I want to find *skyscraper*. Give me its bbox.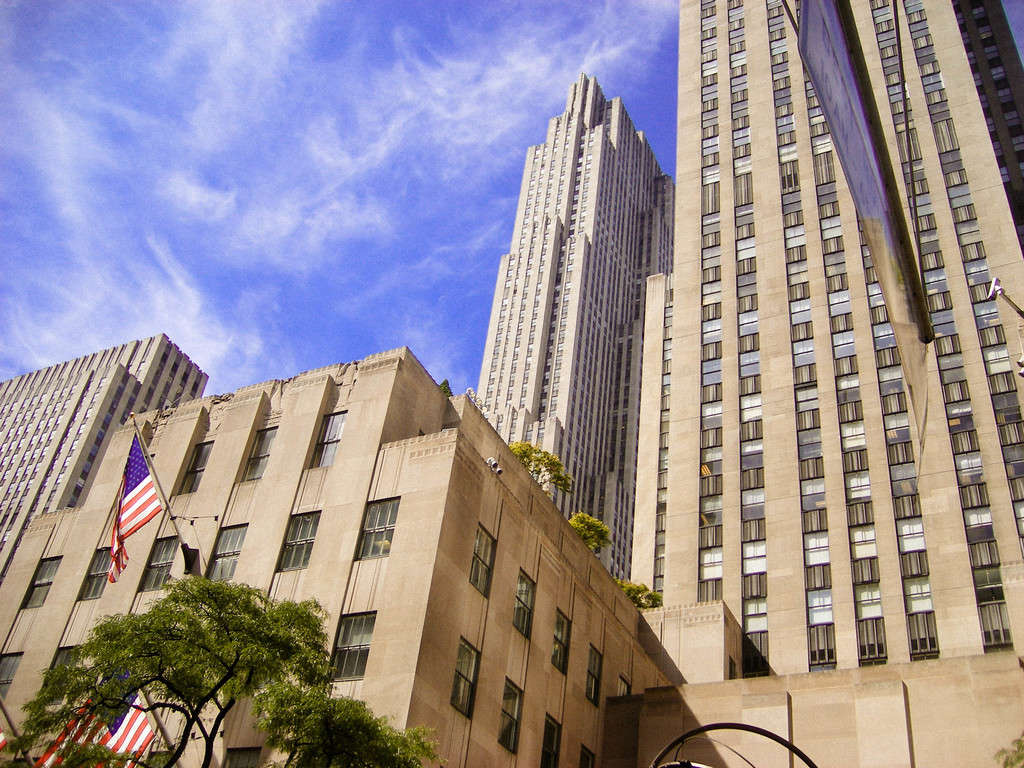
region(463, 72, 681, 595).
